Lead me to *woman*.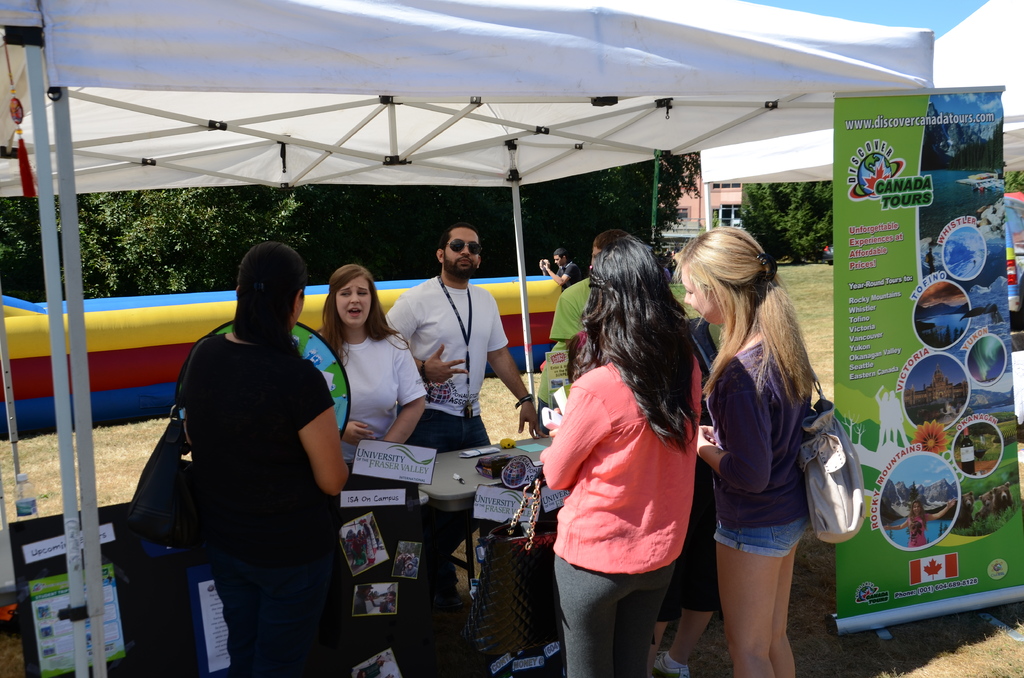
Lead to {"x1": 538, "y1": 239, "x2": 701, "y2": 677}.
